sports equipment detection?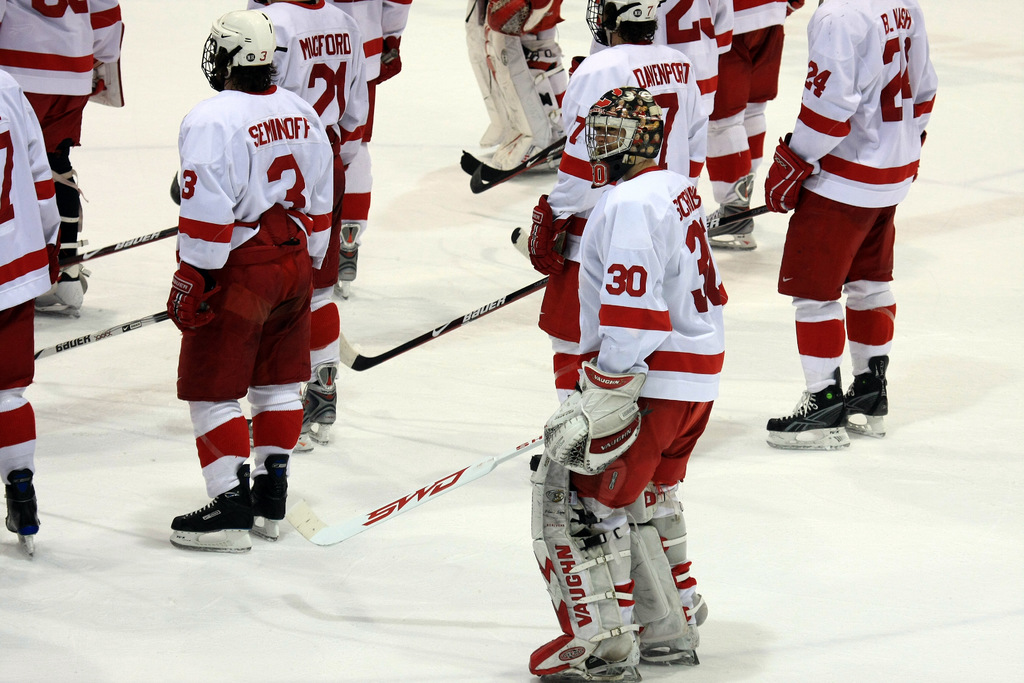
[588,0,659,45]
